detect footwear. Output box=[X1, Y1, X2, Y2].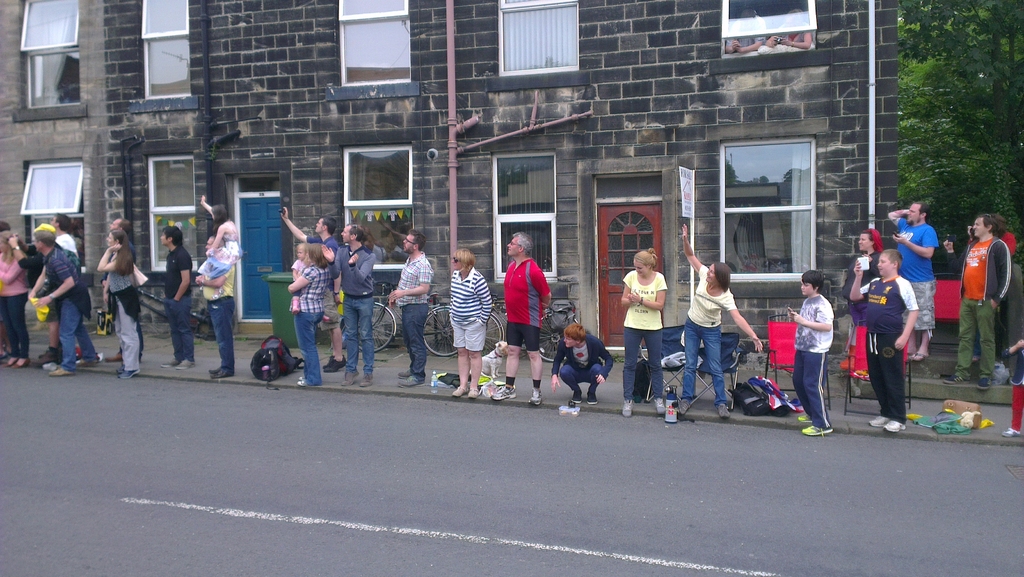
box=[797, 413, 812, 423].
